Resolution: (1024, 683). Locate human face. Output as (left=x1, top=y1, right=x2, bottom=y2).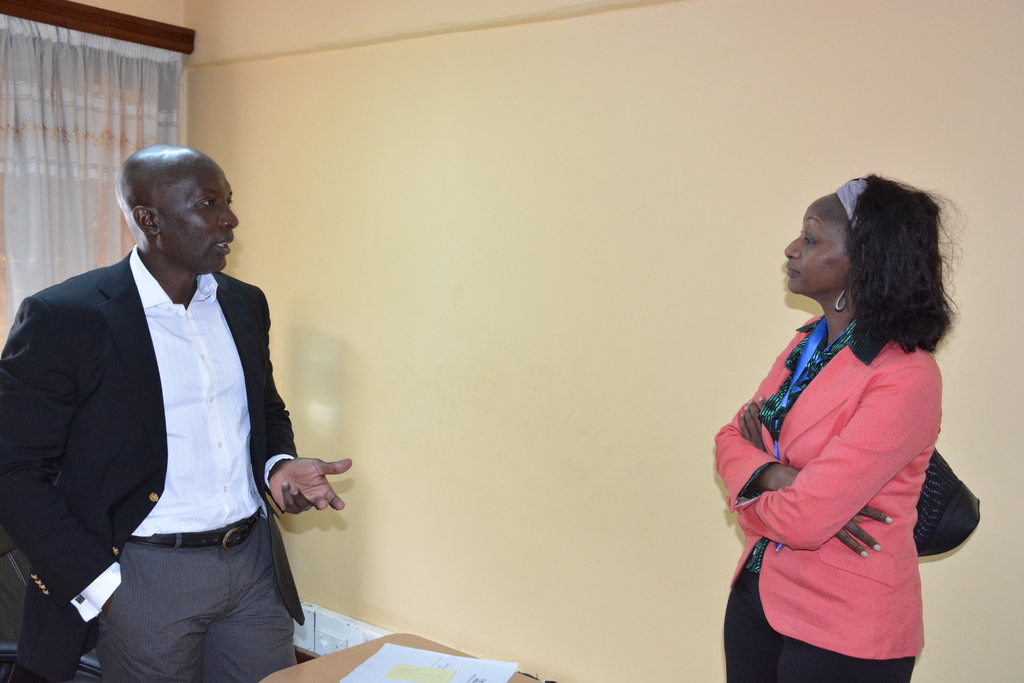
(left=159, top=160, right=239, bottom=273).
